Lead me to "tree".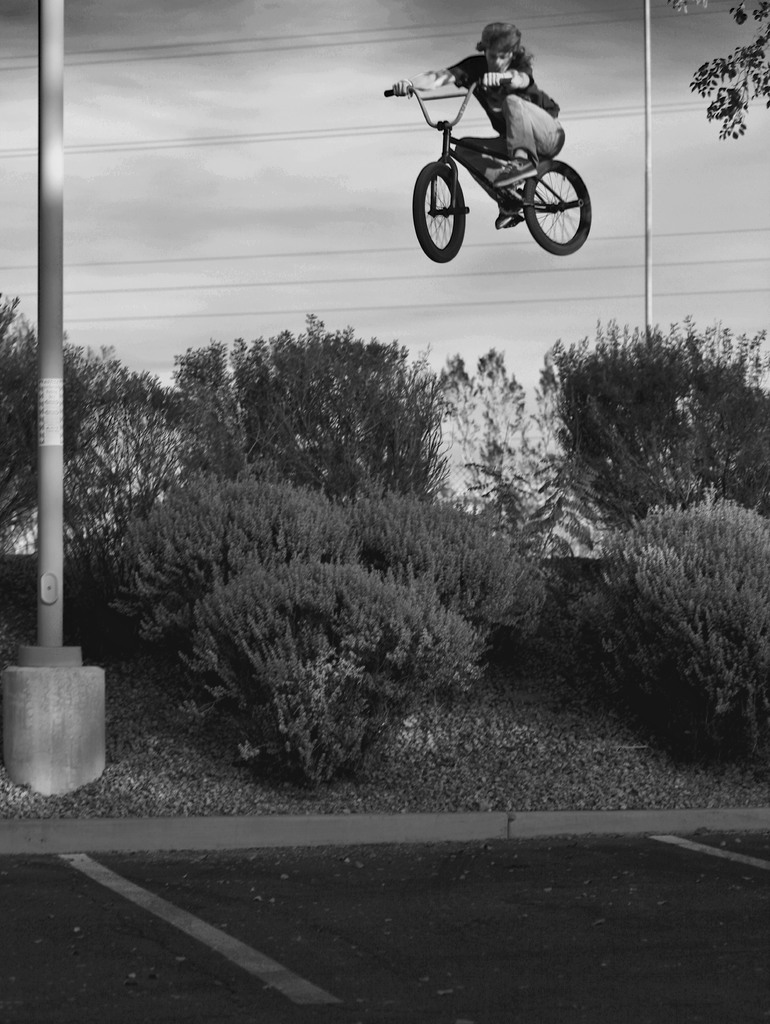
Lead to BBox(65, 331, 248, 566).
